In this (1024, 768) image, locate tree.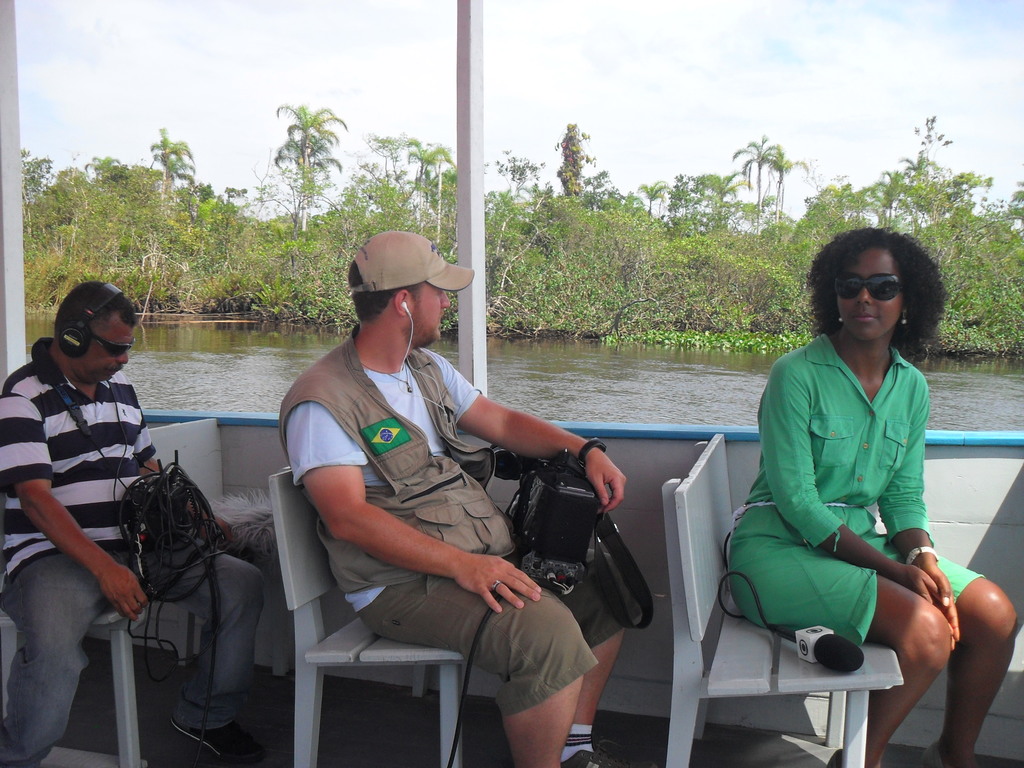
Bounding box: locate(793, 180, 849, 253).
